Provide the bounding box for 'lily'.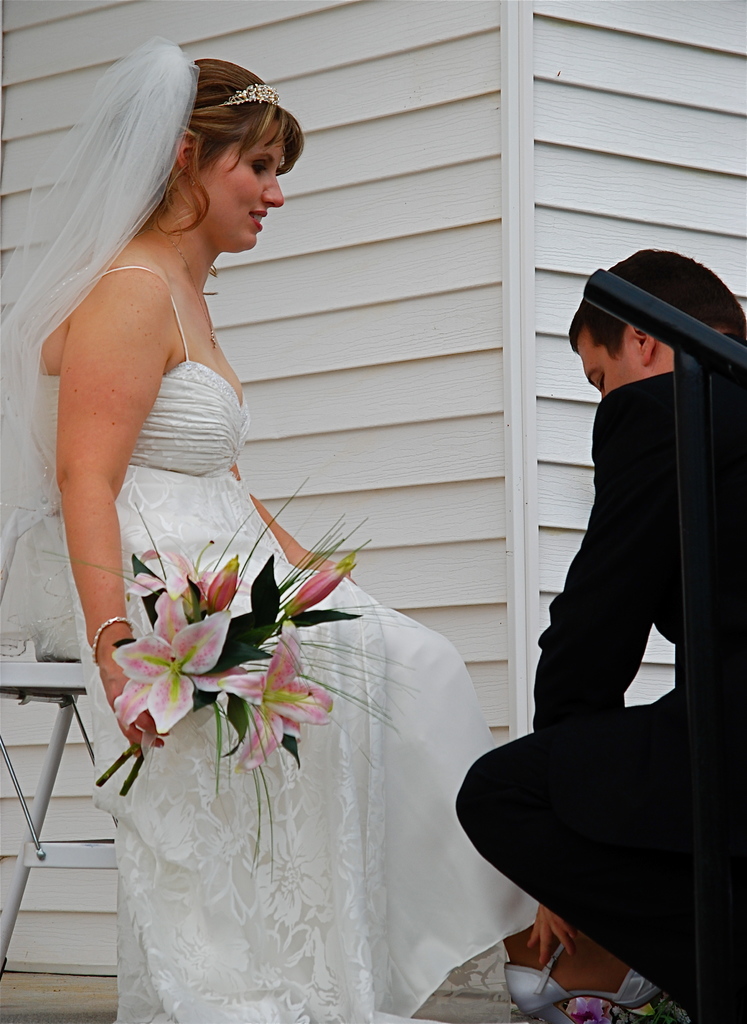
{"left": 116, "top": 550, "right": 202, "bottom": 622}.
